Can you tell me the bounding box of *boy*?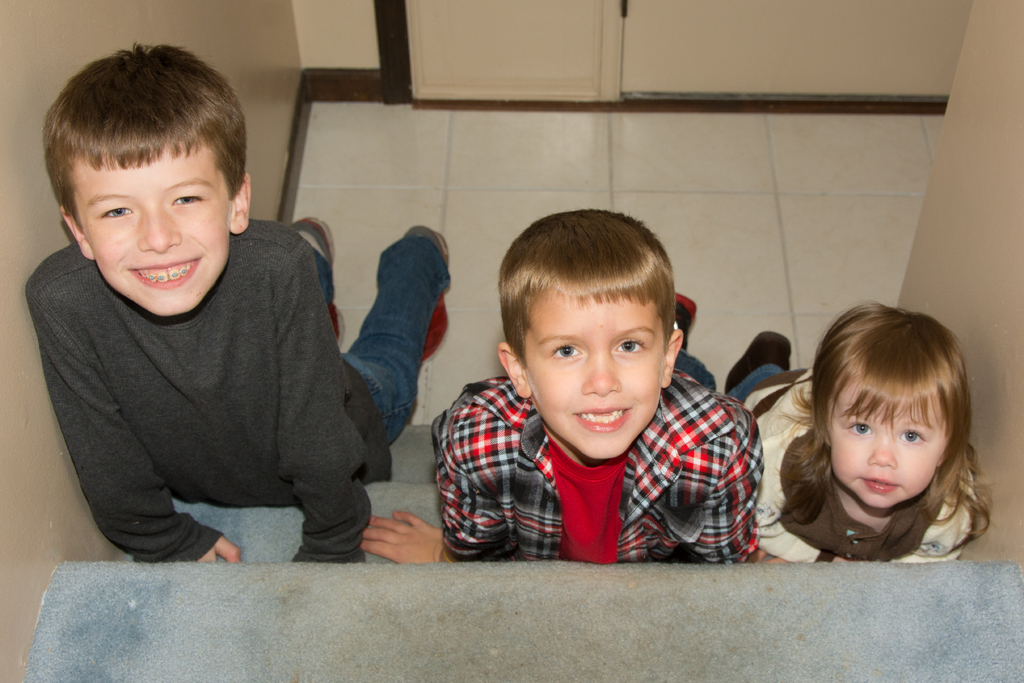
locate(25, 44, 447, 564).
